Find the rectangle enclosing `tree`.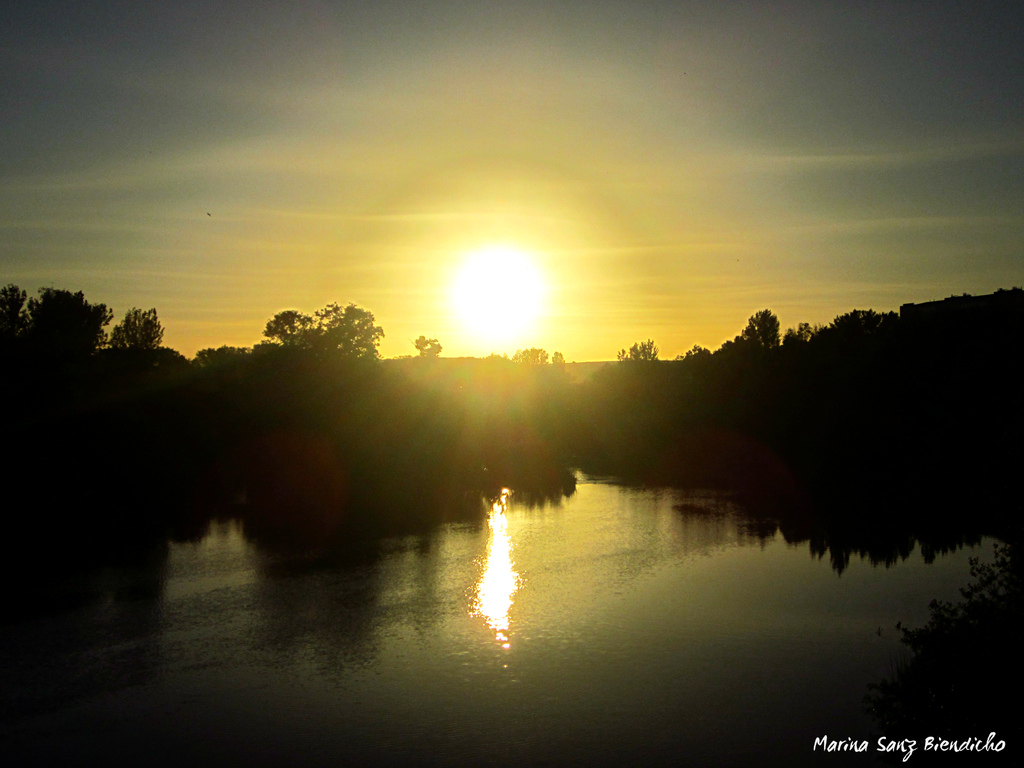
[680, 341, 715, 365].
